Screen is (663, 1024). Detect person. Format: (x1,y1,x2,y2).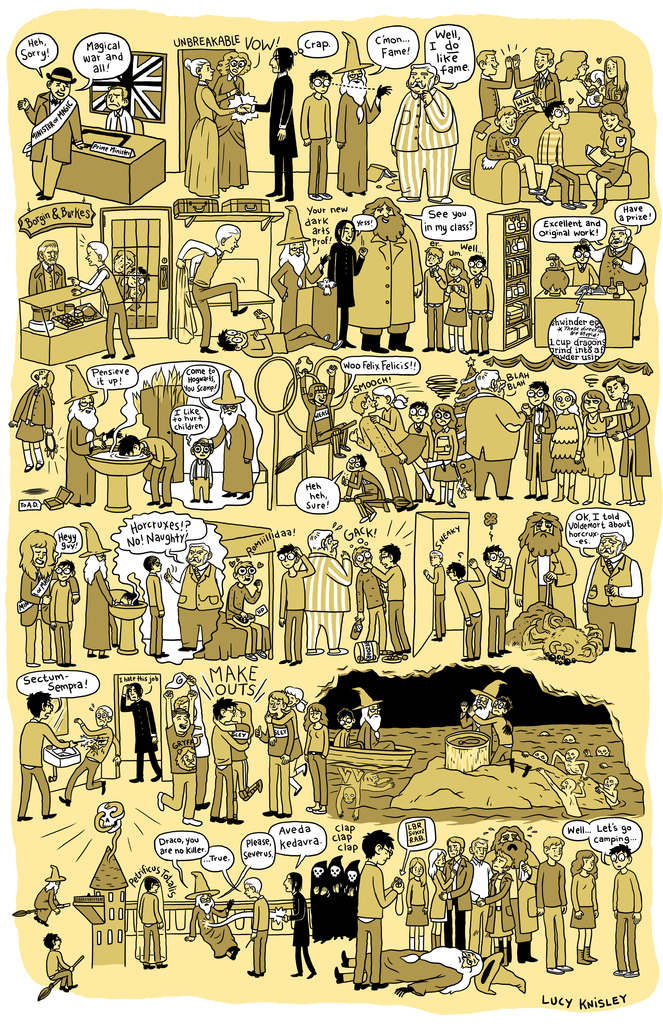
(442,257,471,351).
